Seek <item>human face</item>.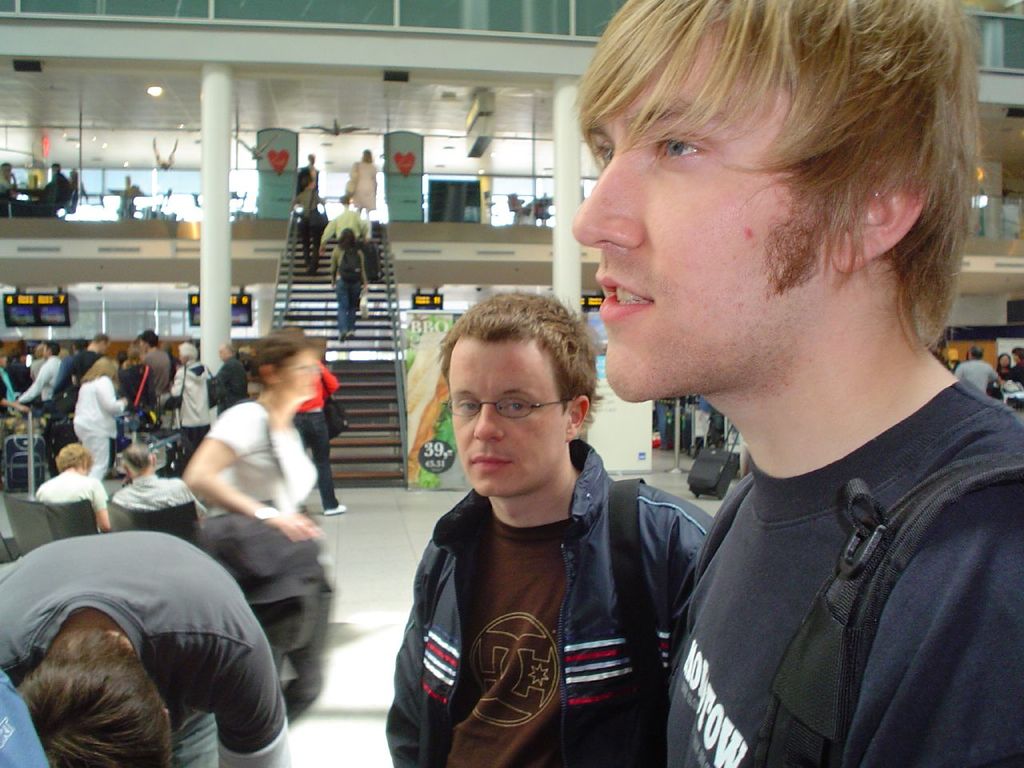
locate(574, 21, 826, 405).
